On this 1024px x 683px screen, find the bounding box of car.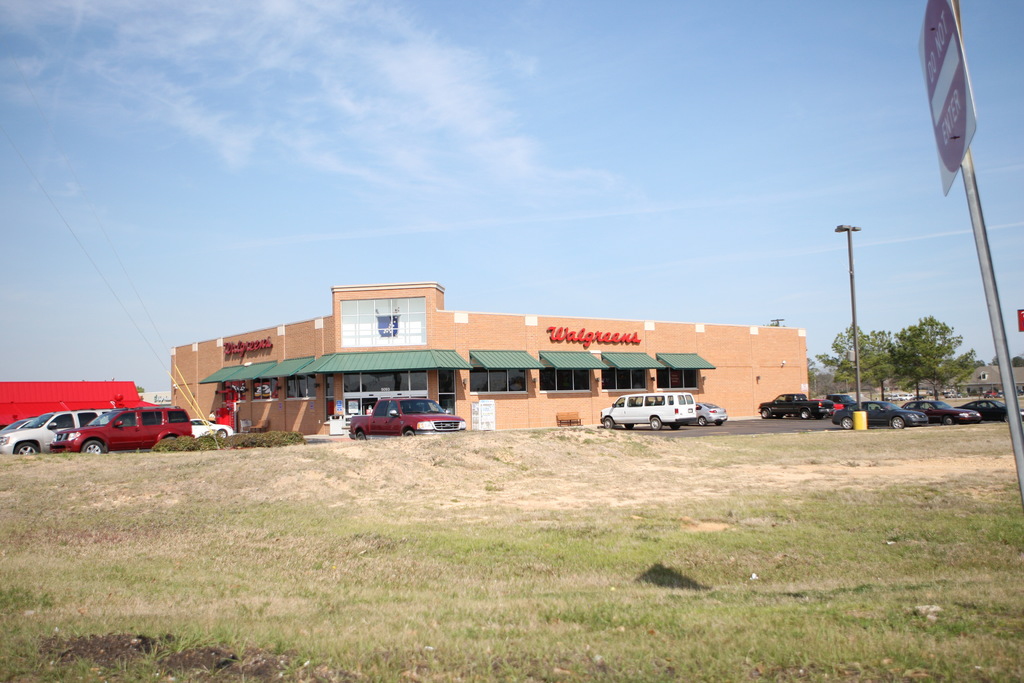
Bounding box: locate(184, 410, 233, 438).
